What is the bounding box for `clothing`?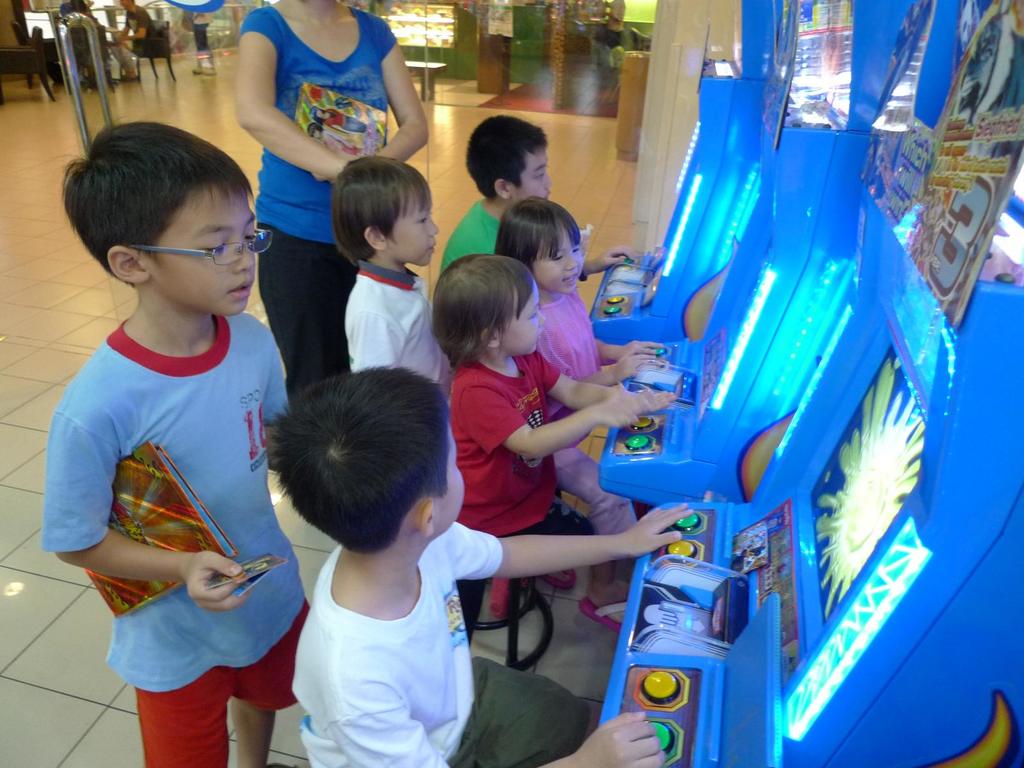
<bbox>253, 0, 406, 403</bbox>.
